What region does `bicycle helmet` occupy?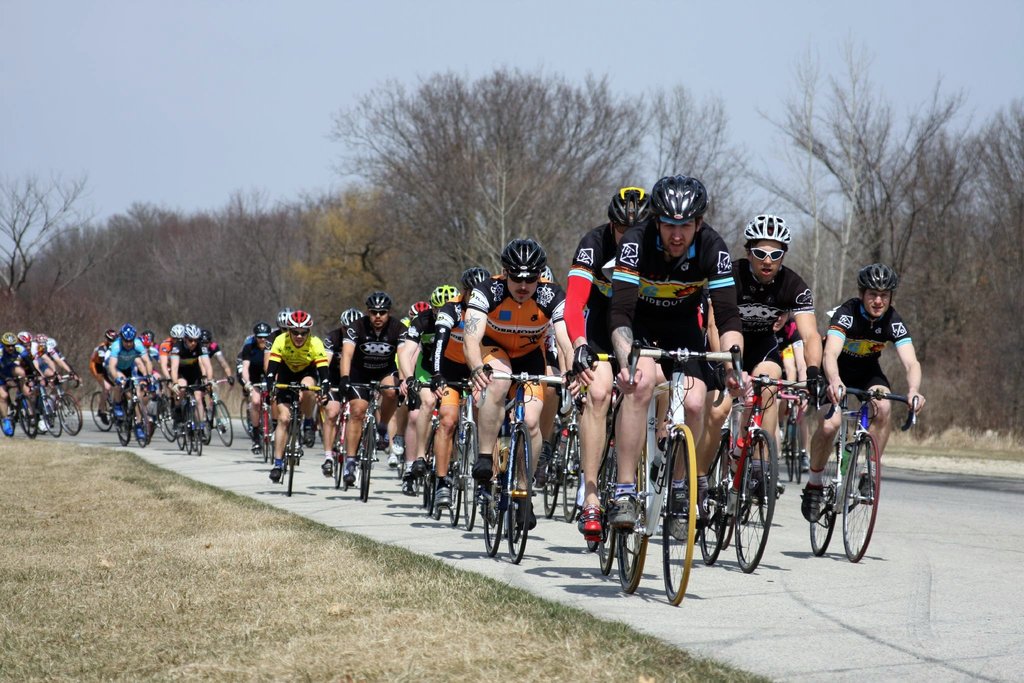
pyautogui.locateOnScreen(461, 269, 490, 295).
